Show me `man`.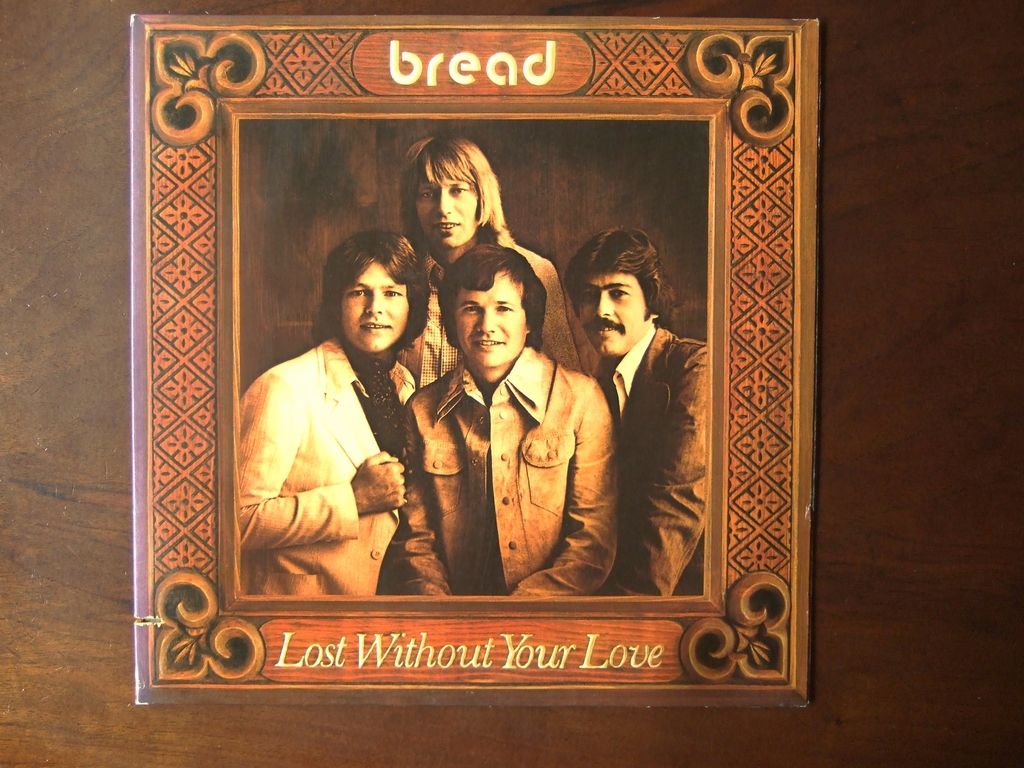
`man` is here: [379, 243, 623, 600].
